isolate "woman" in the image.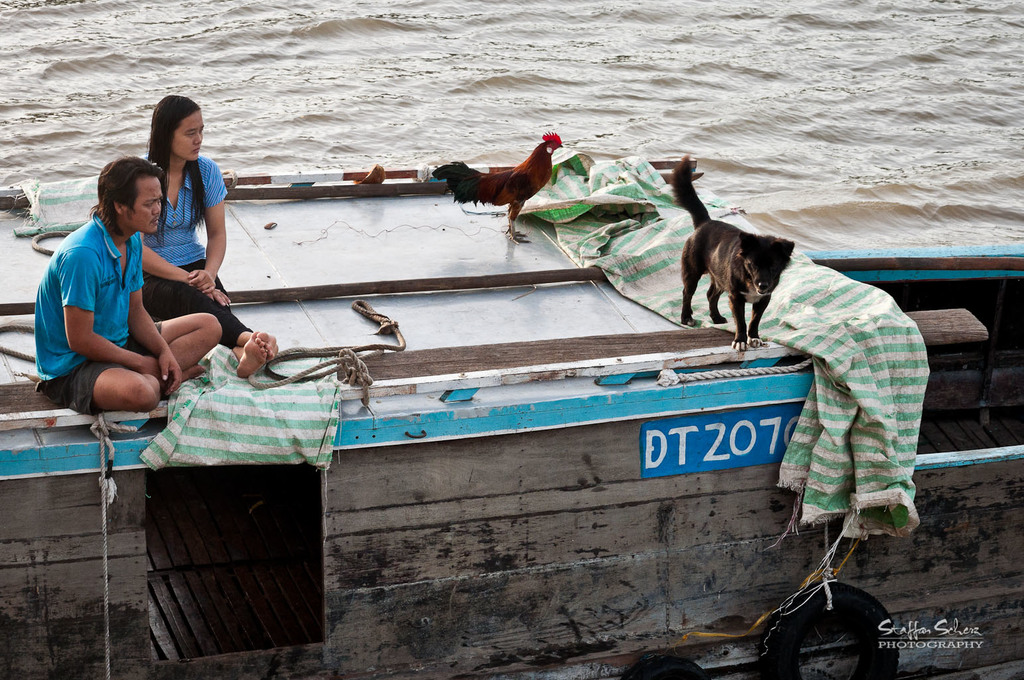
Isolated region: pyautogui.locateOnScreen(110, 96, 280, 385).
